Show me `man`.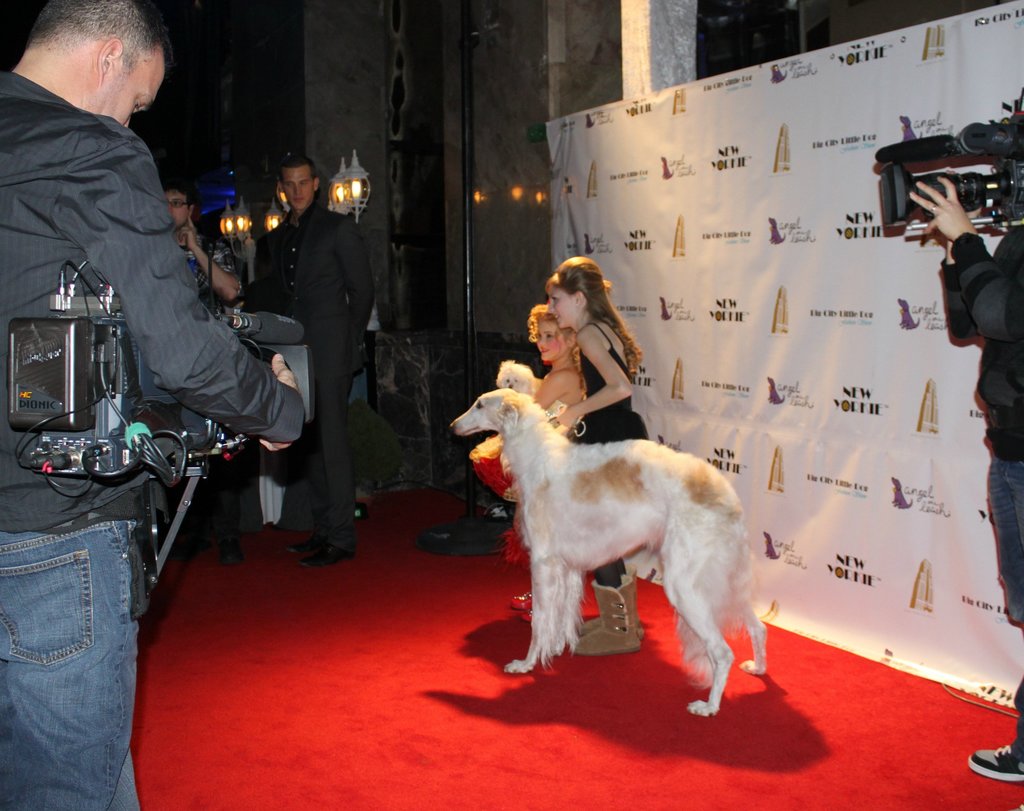
`man` is here: Rect(225, 154, 365, 553).
